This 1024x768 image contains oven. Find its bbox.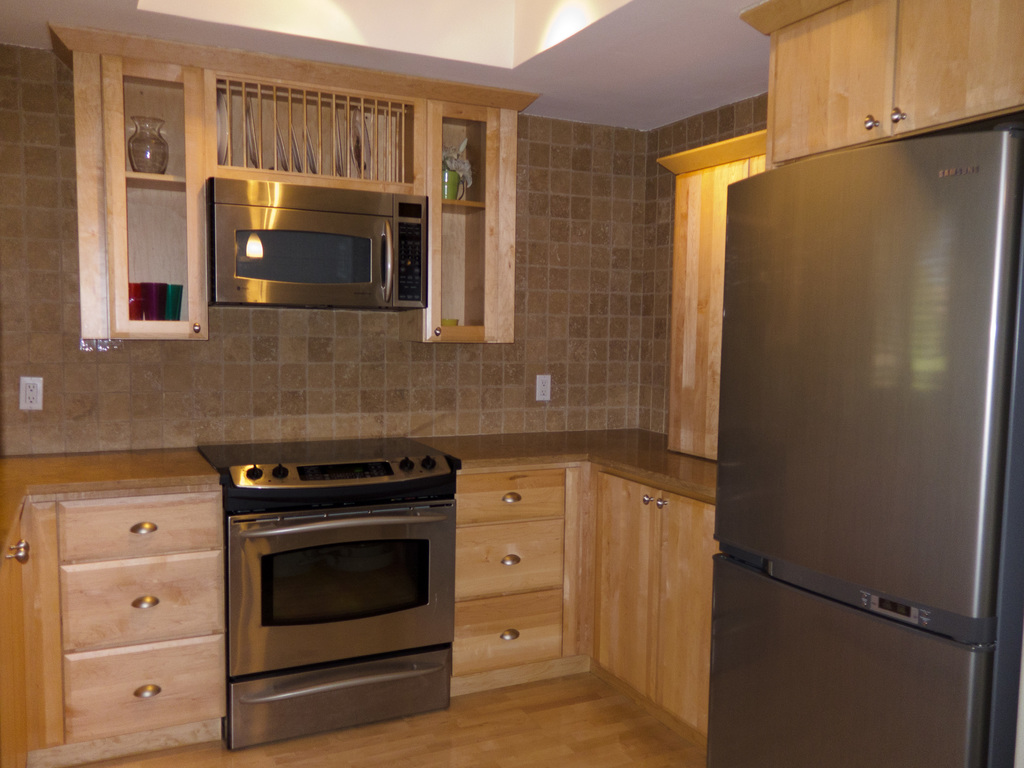
l=230, t=498, r=454, b=678.
